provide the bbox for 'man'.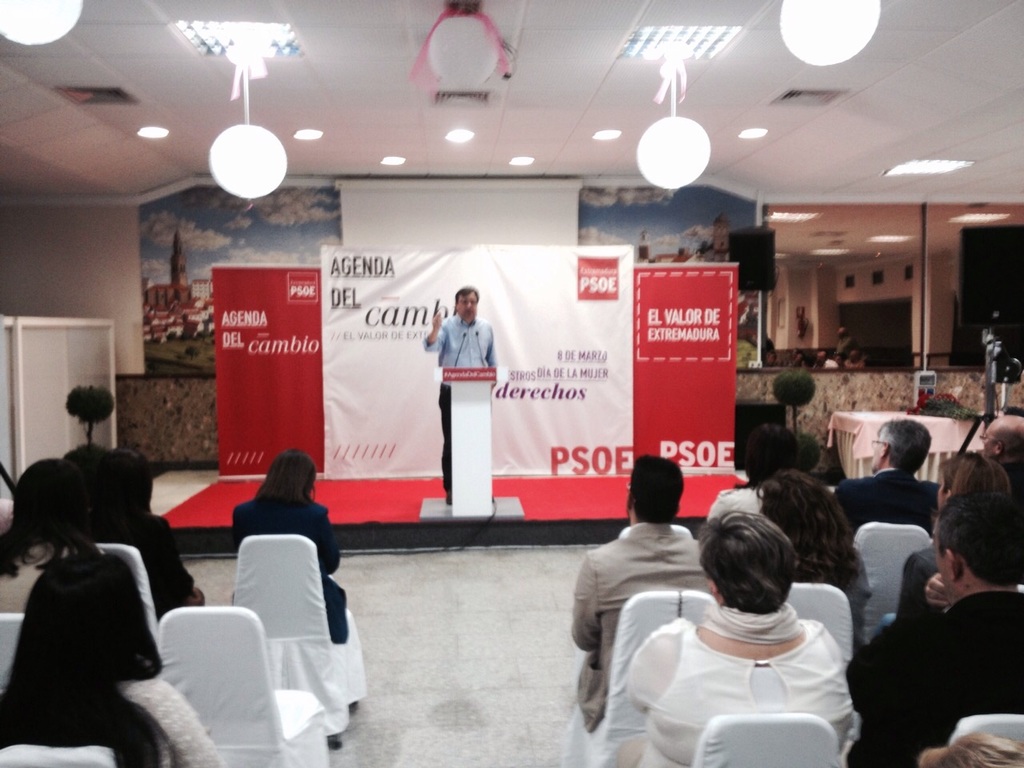
region(845, 495, 1023, 767).
